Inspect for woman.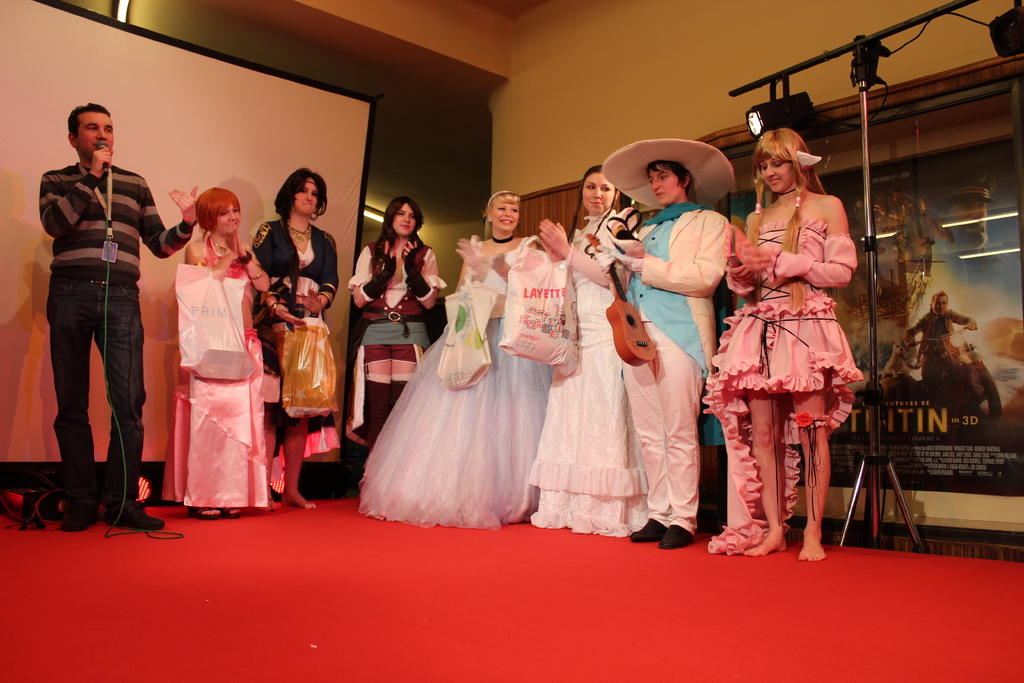
Inspection: <bbox>540, 164, 646, 538</bbox>.
